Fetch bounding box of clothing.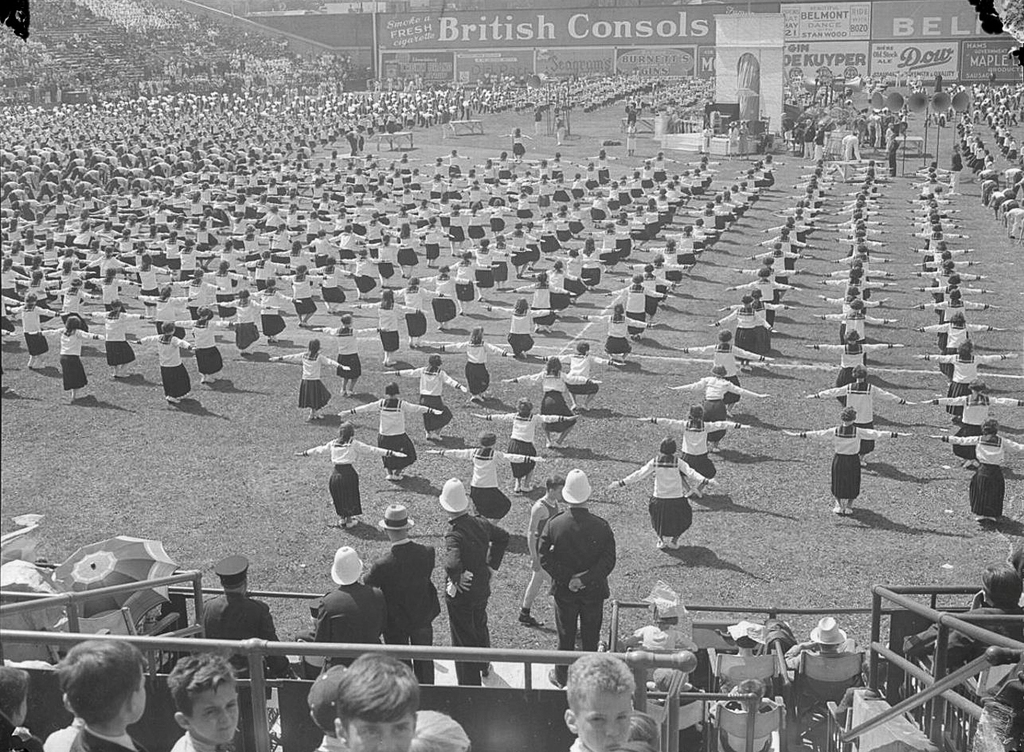
Bbox: {"x1": 323, "y1": 320, "x2": 373, "y2": 382}.
